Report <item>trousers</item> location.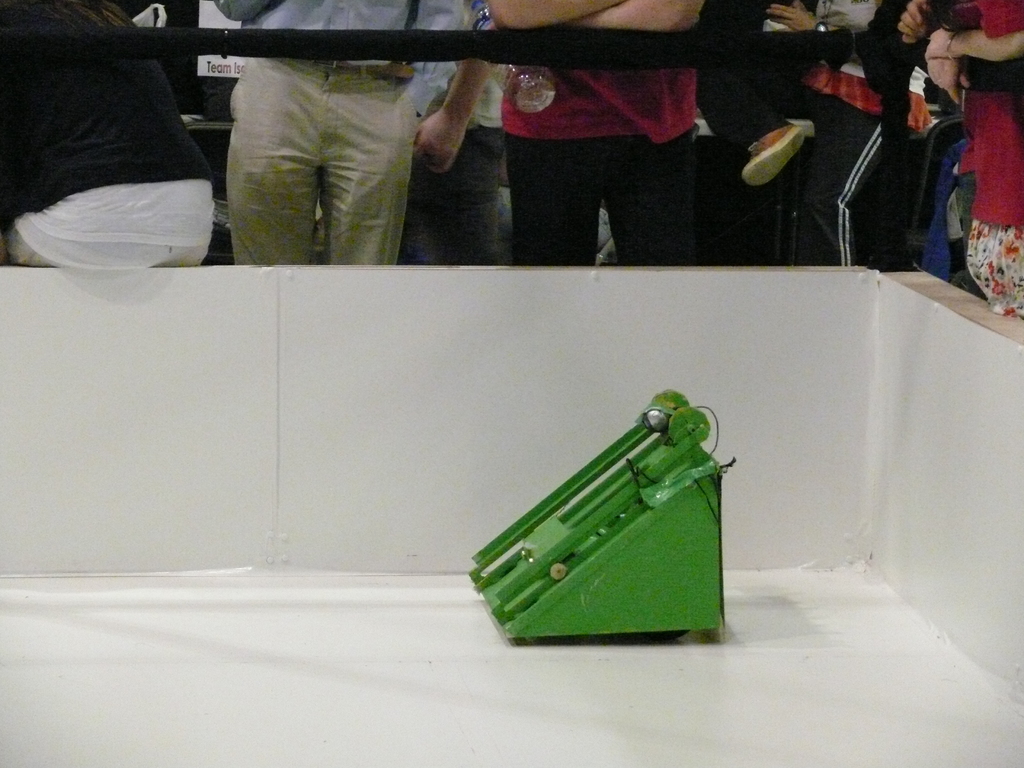
Report: (399,125,509,264).
